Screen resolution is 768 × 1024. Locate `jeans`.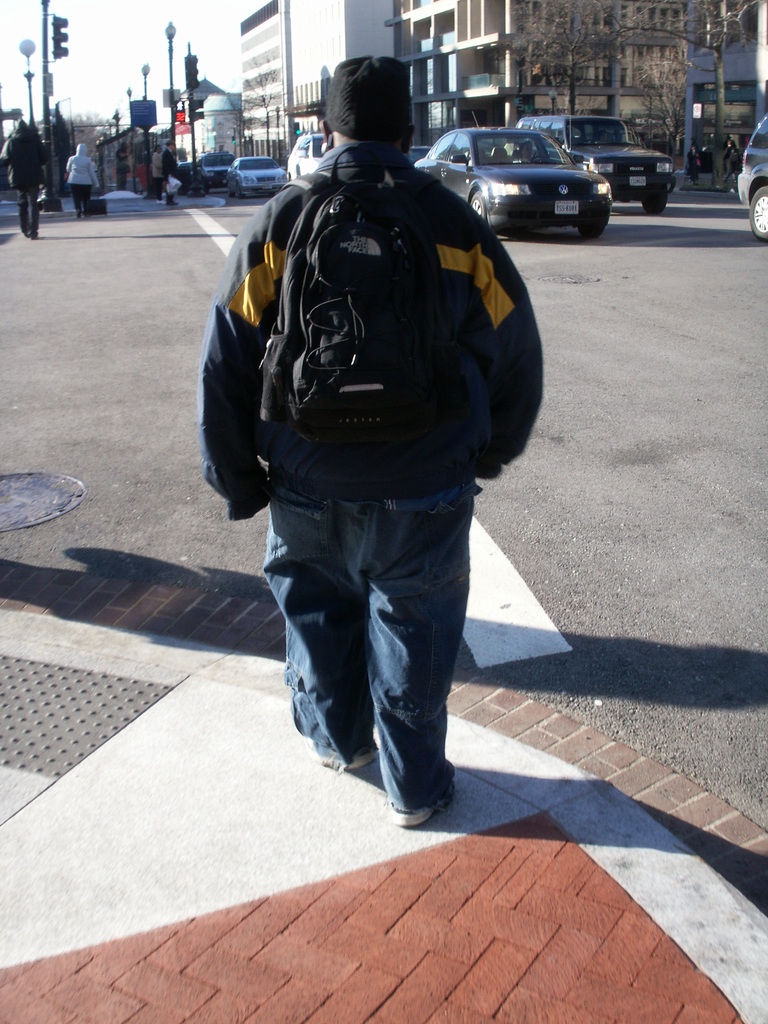
74:185:96:216.
